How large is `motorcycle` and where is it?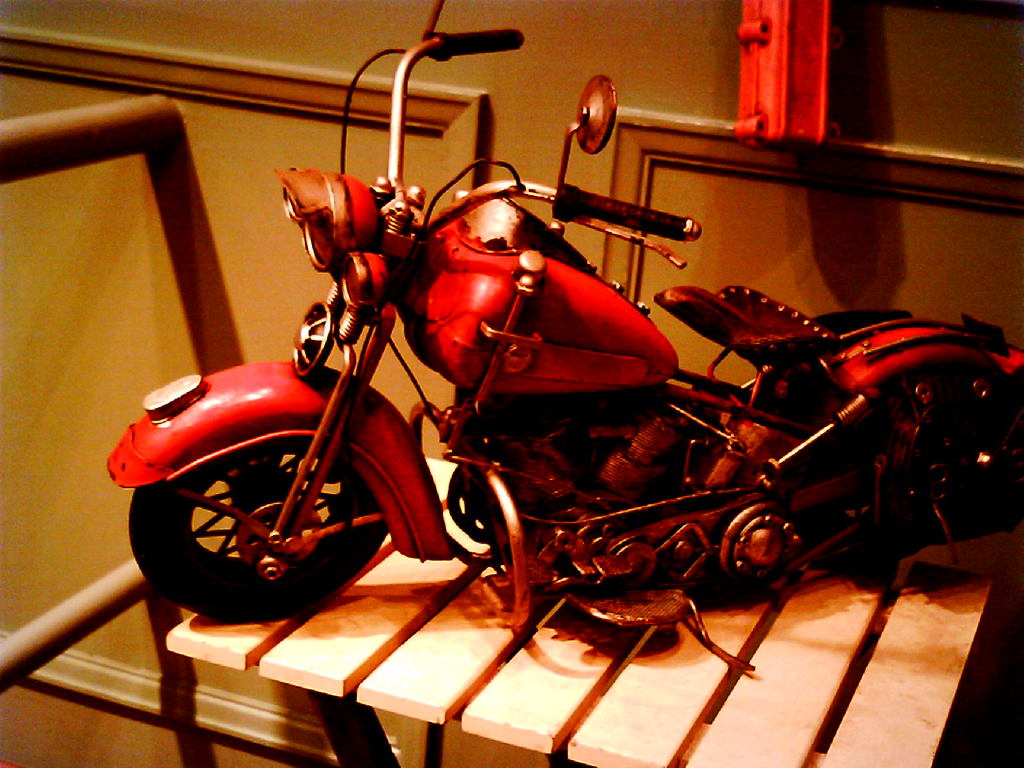
Bounding box: [78,86,970,701].
